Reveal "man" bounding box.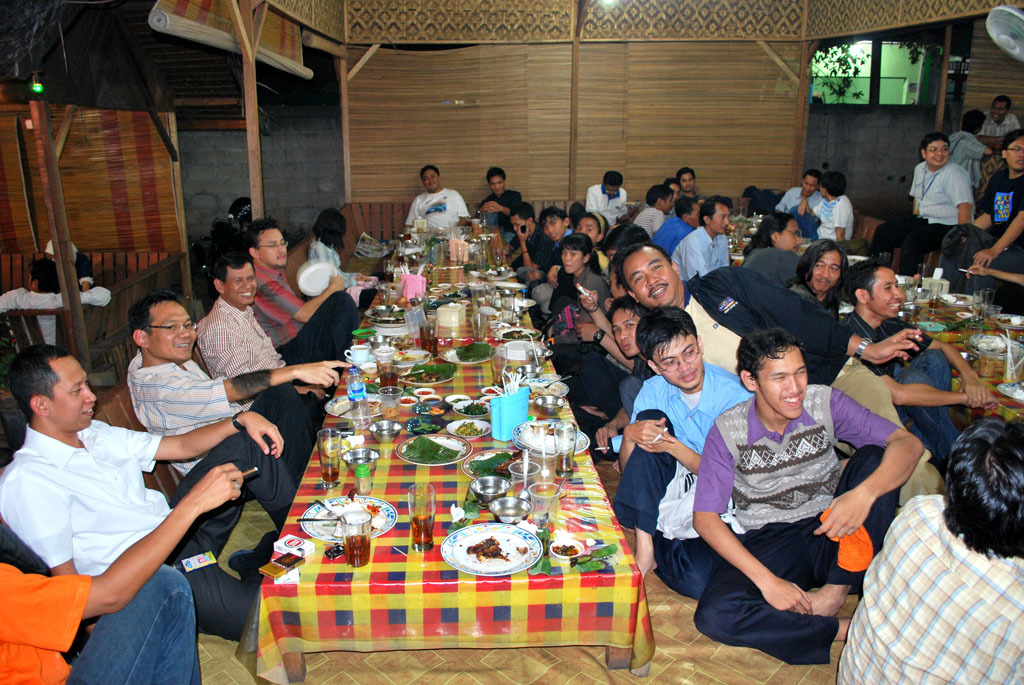
Revealed: 672 166 705 199.
